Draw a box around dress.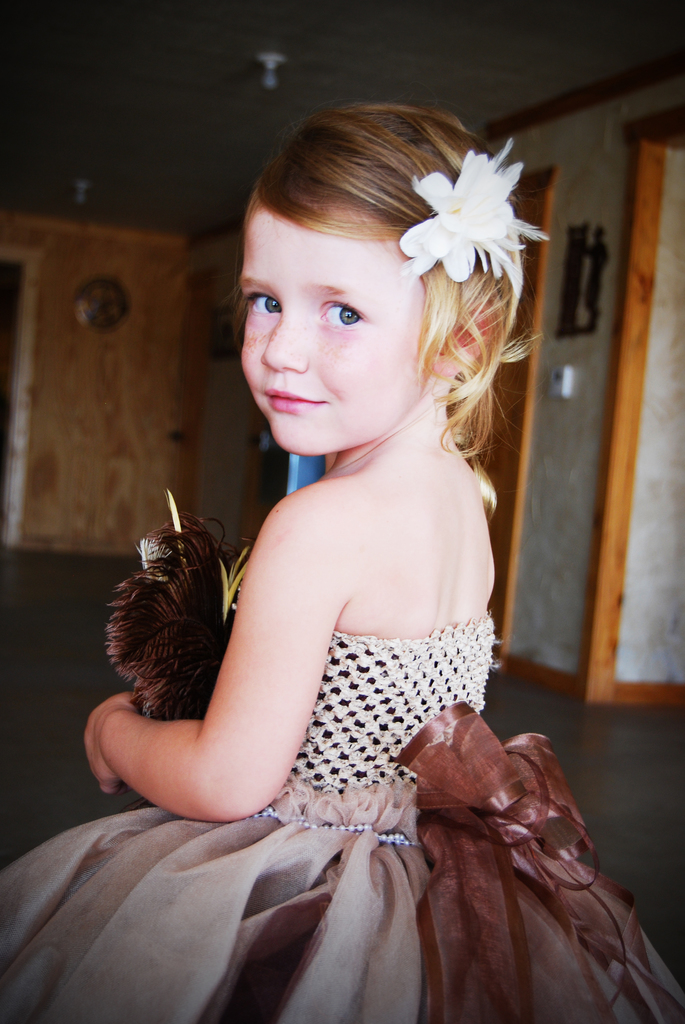
select_region(0, 605, 684, 1023).
